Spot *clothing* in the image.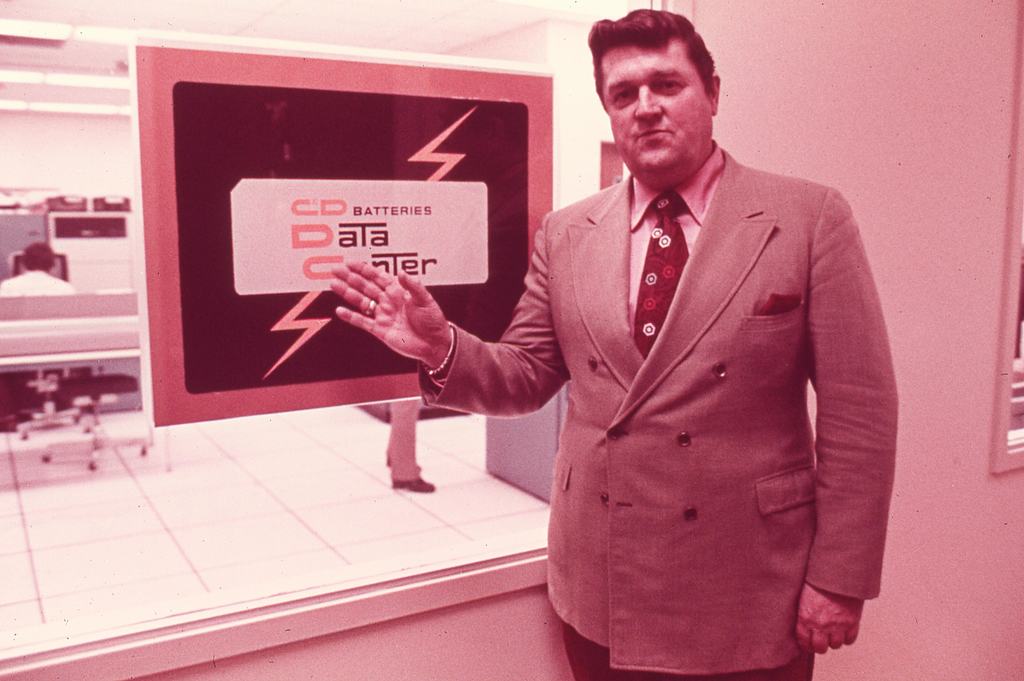
*clothing* found at crop(384, 399, 419, 486).
